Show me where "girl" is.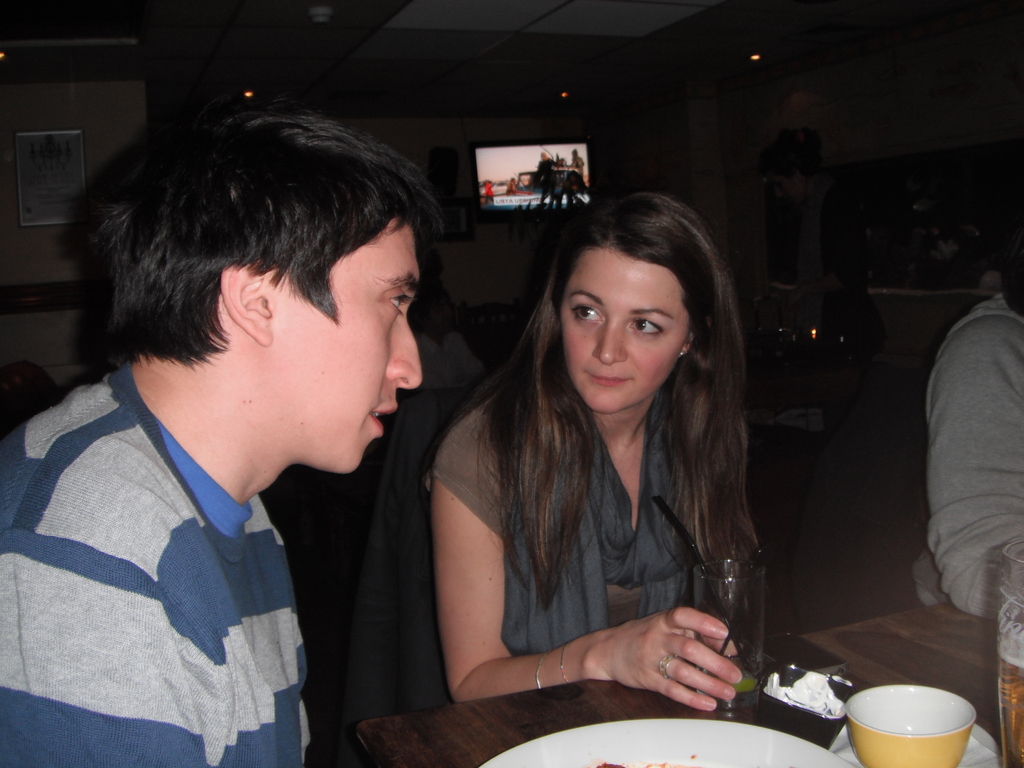
"girl" is at l=424, t=190, r=759, b=712.
